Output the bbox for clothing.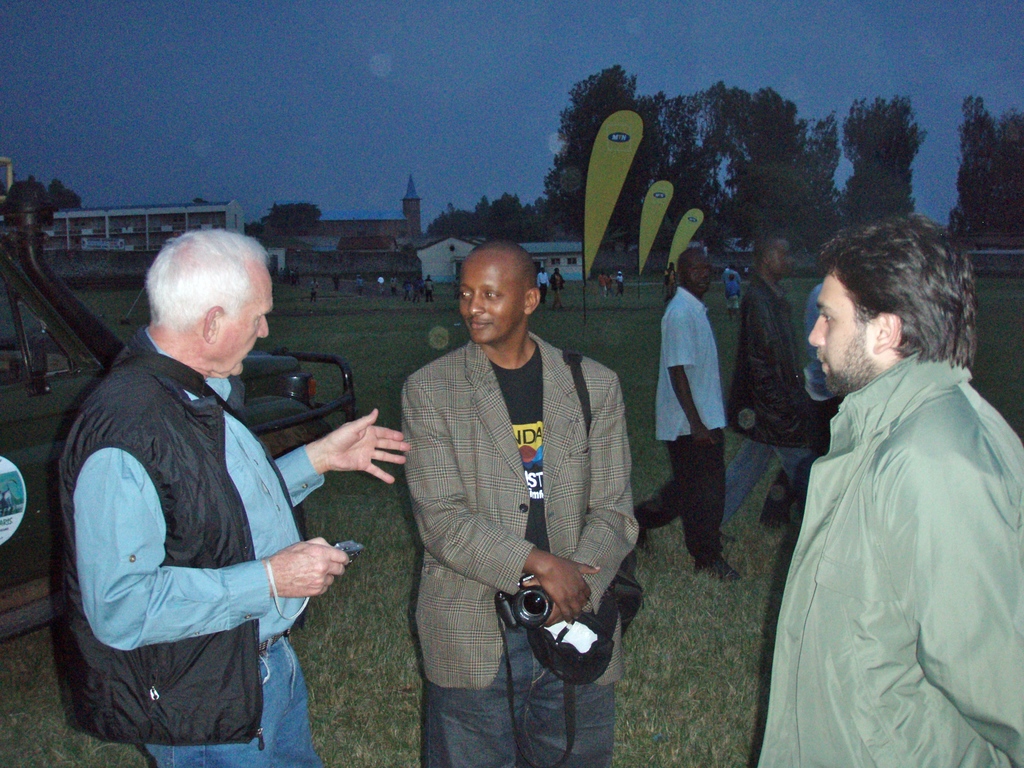
406 280 415 303.
